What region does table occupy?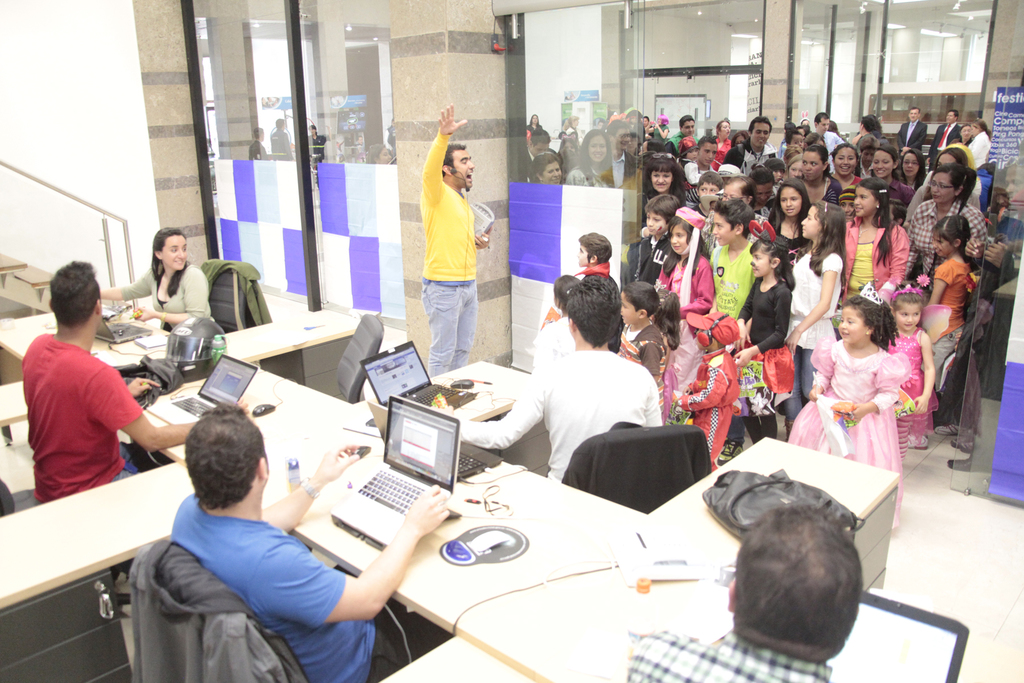
region(205, 299, 376, 404).
